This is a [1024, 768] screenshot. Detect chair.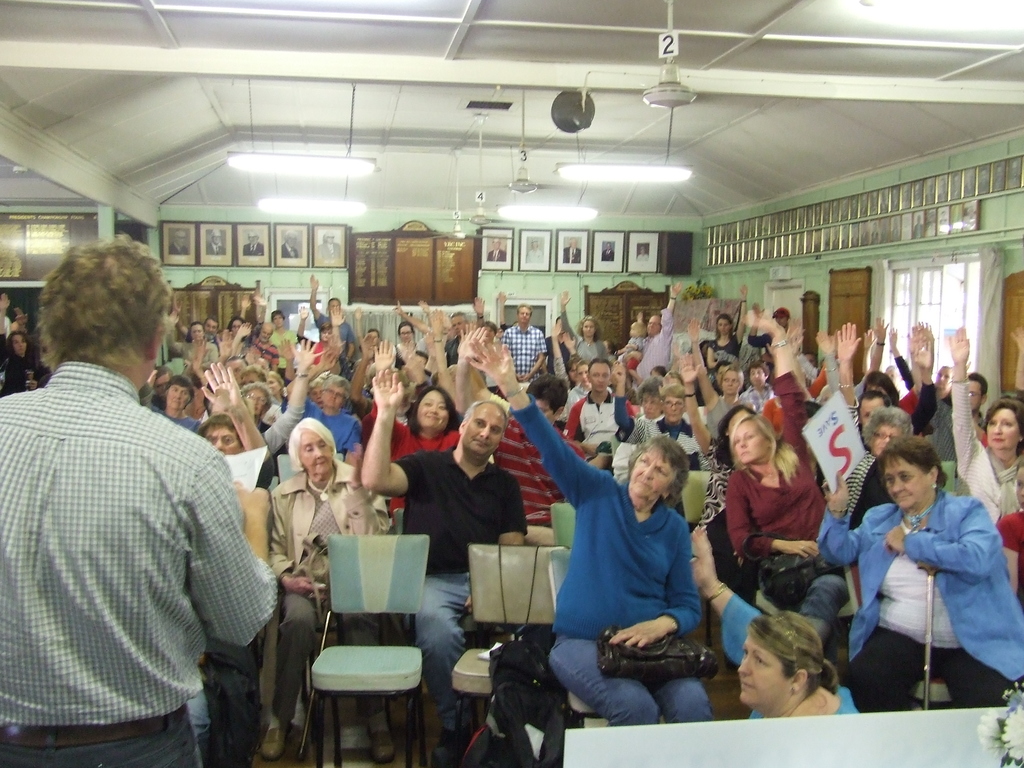
[941,461,956,493].
